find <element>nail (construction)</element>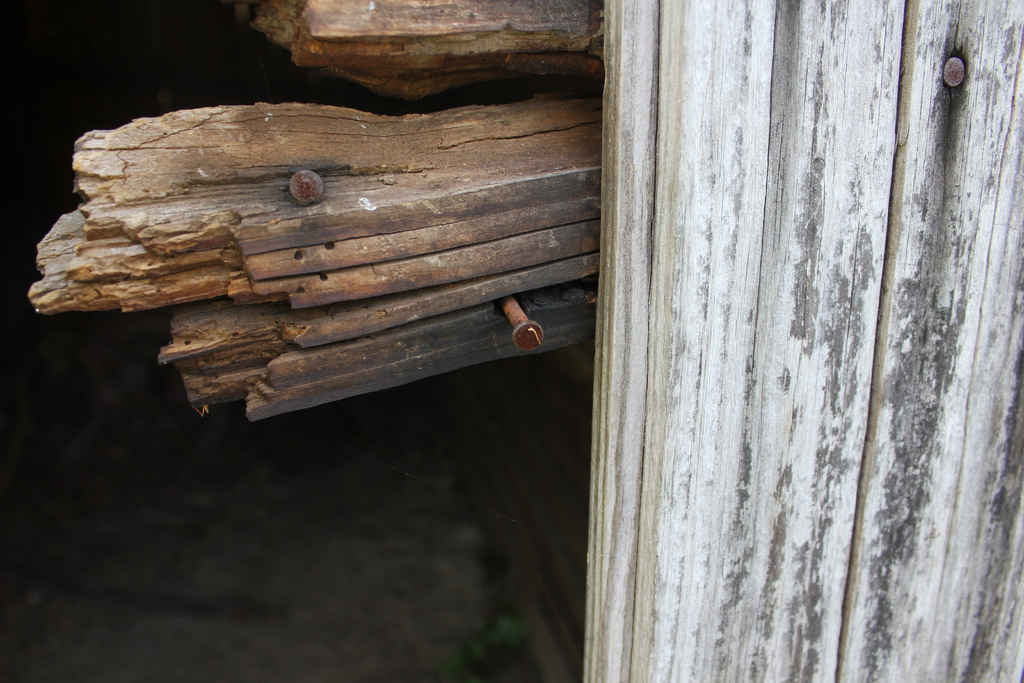
(502, 298, 545, 350)
